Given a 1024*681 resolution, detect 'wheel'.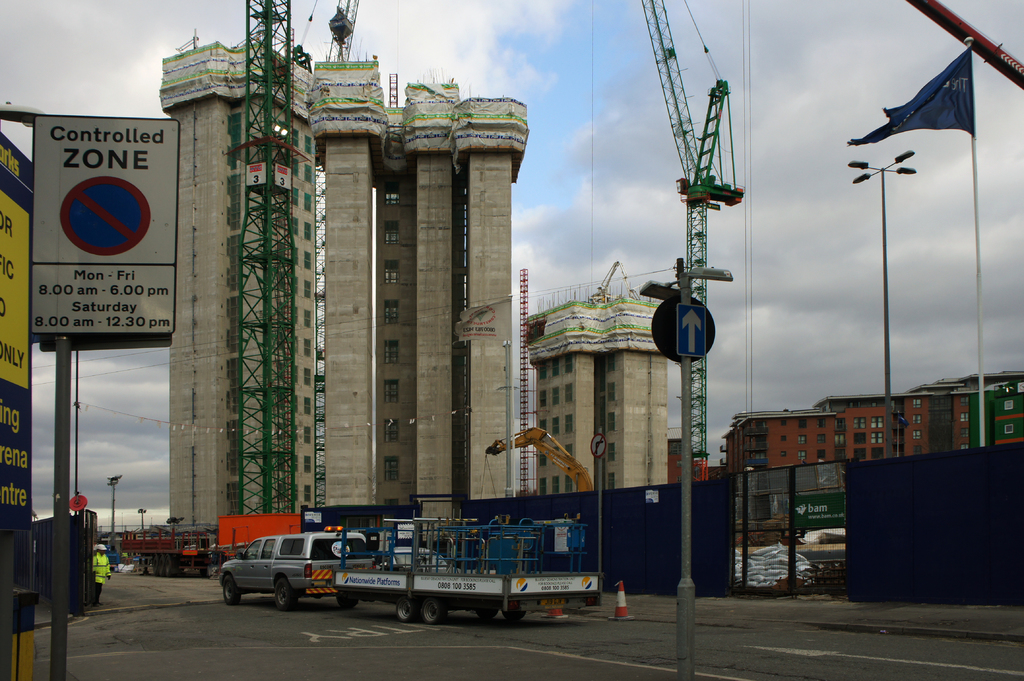
{"x1": 474, "y1": 608, "x2": 496, "y2": 620}.
